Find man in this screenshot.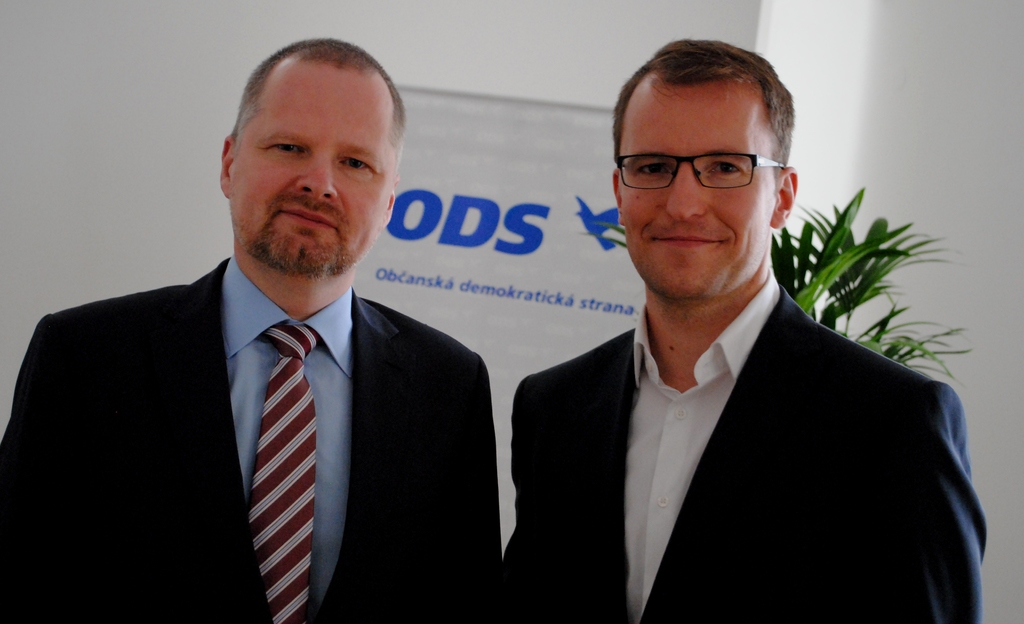
The bounding box for man is <bbox>0, 40, 500, 623</bbox>.
